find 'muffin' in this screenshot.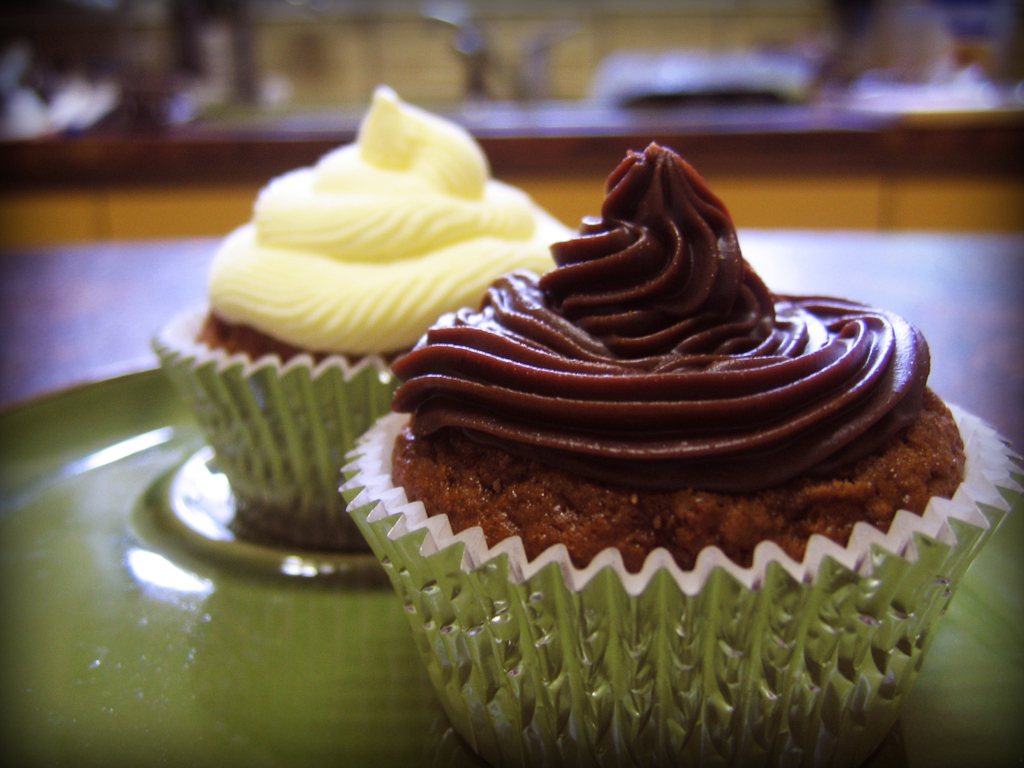
The bounding box for 'muffin' is 336 134 1023 767.
